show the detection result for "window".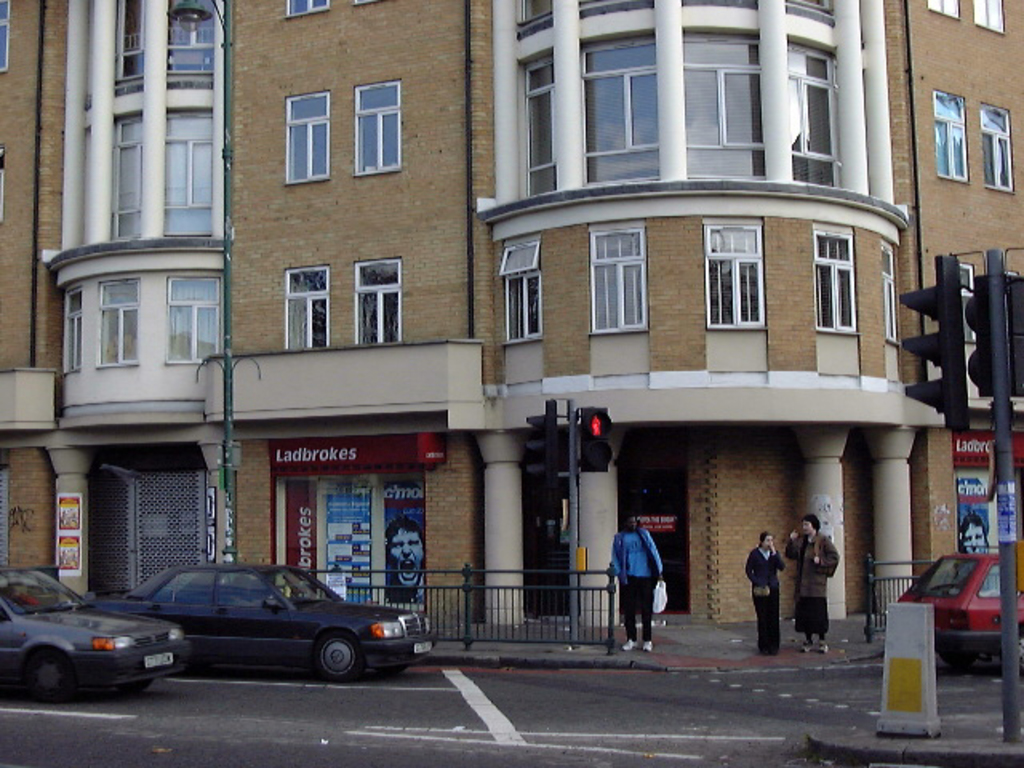
select_region(523, 61, 554, 194).
